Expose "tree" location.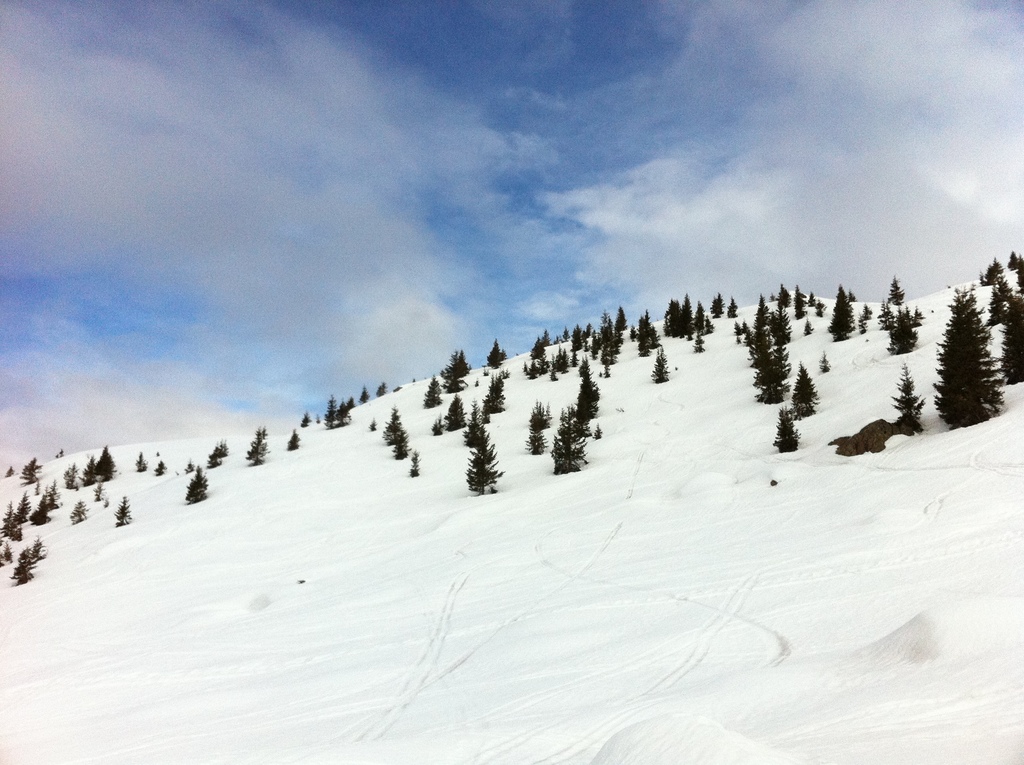
Exposed at box=[378, 380, 390, 396].
